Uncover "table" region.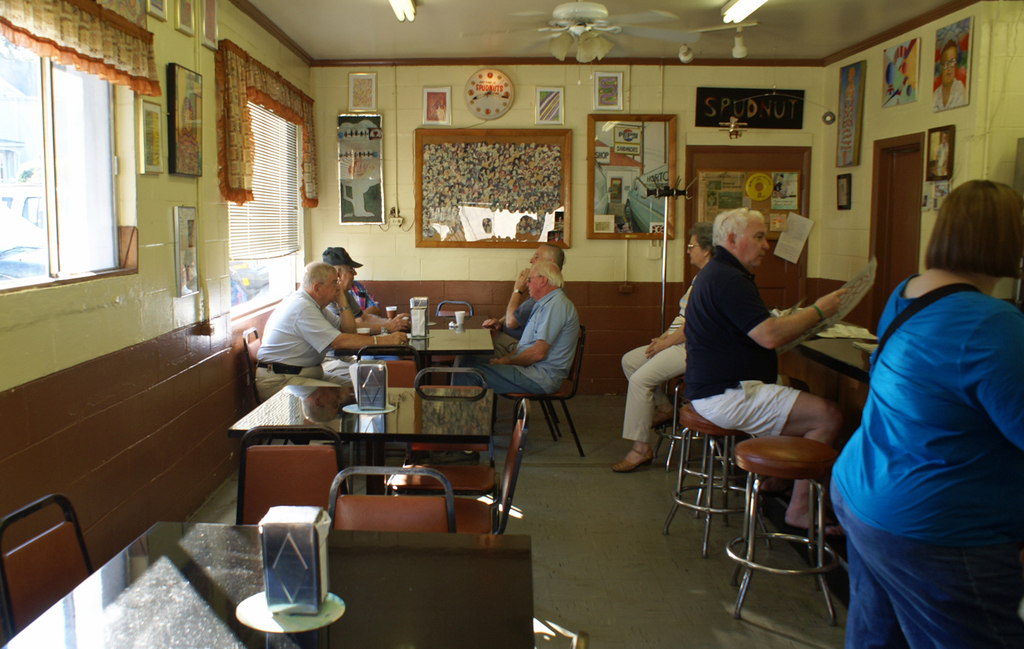
Uncovered: pyautogui.locateOnScreen(228, 378, 502, 503).
